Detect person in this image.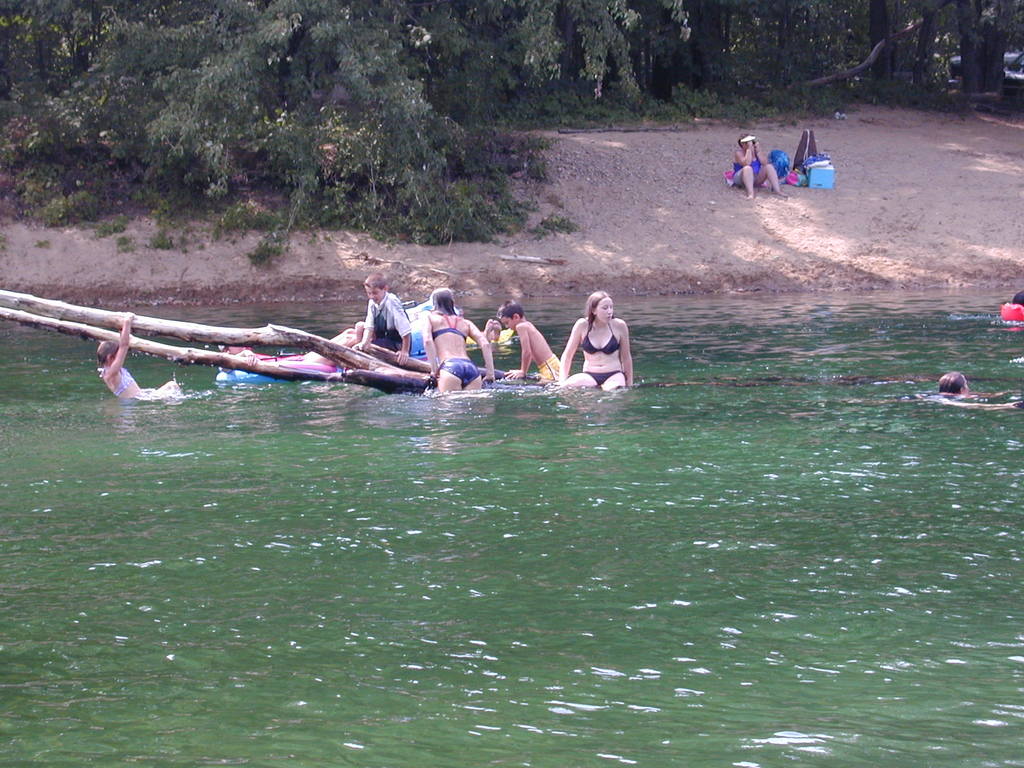
Detection: Rect(727, 132, 781, 198).
